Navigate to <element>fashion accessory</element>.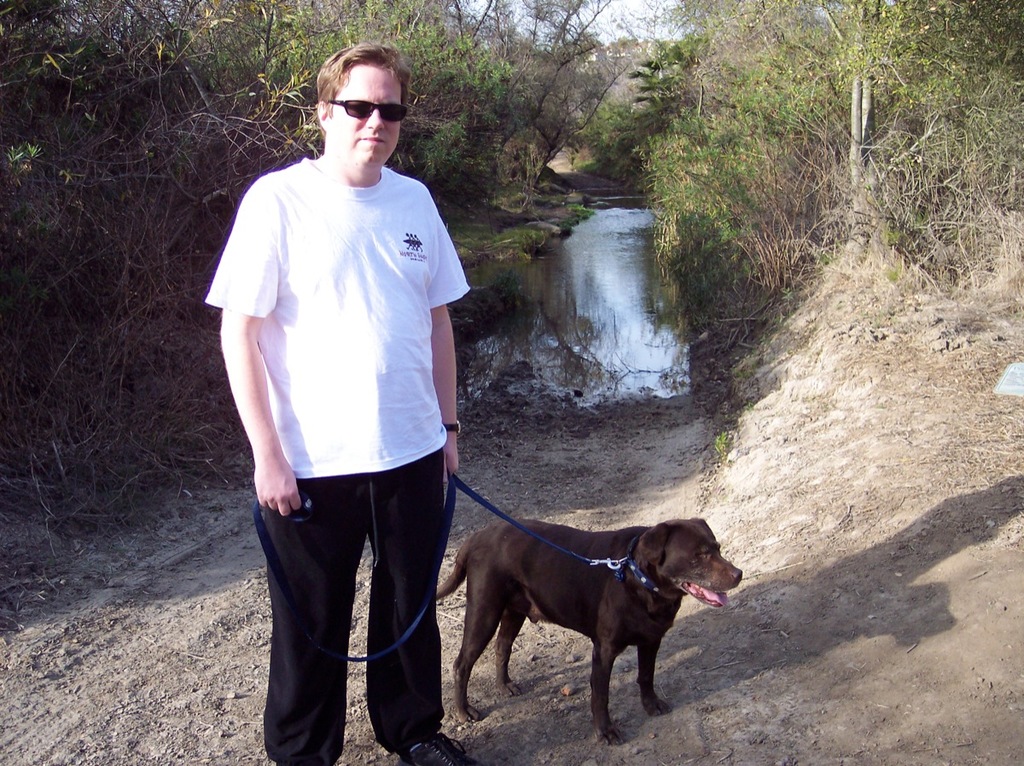
Navigation target: box(323, 96, 406, 123).
